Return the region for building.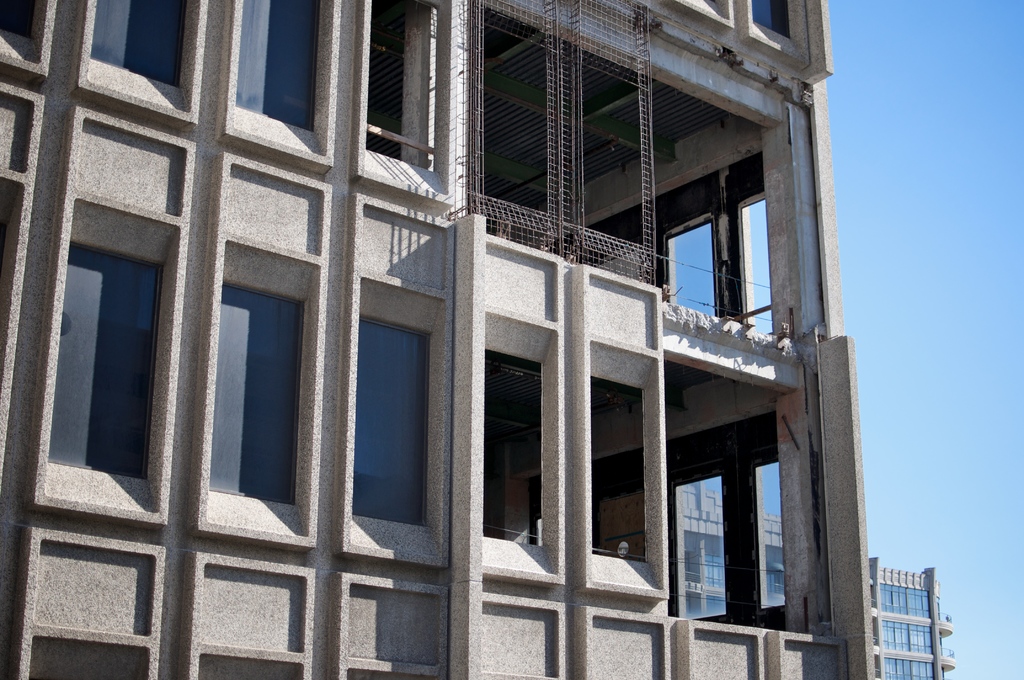
{"left": 682, "top": 483, "right": 957, "bottom": 679}.
